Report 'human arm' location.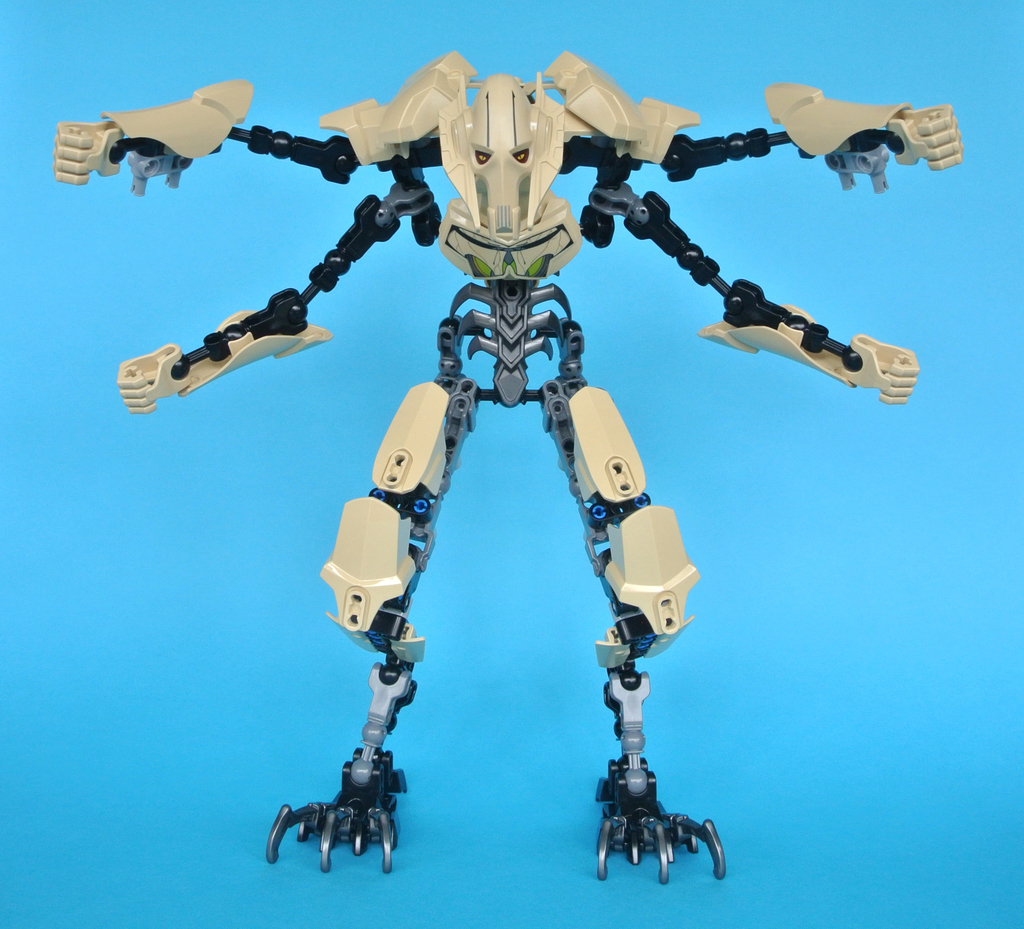
Report: {"left": 109, "top": 184, "right": 429, "bottom": 418}.
